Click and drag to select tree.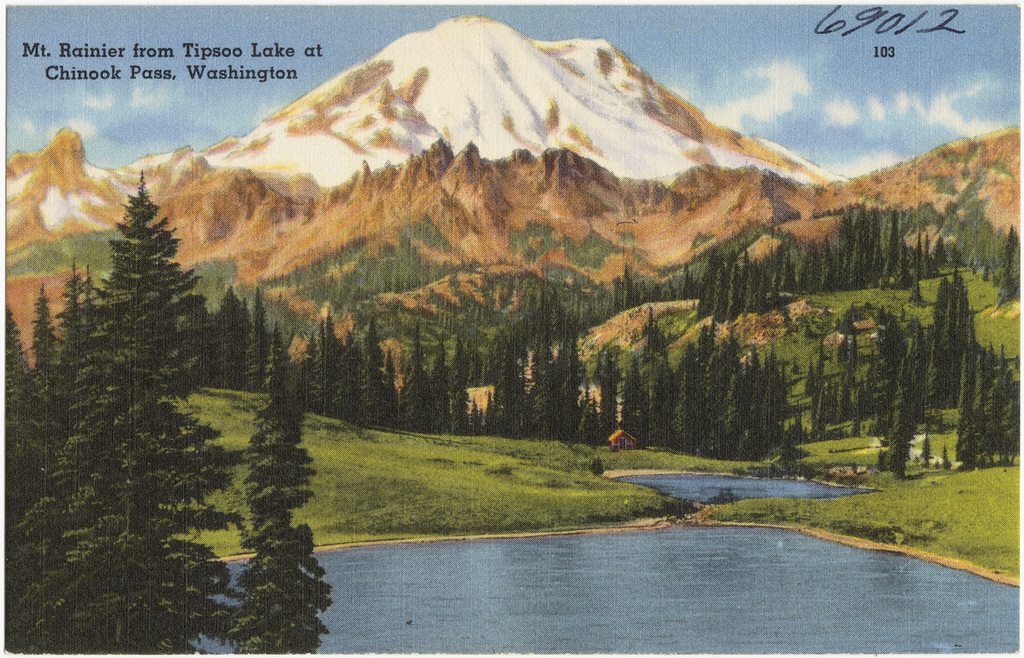
Selection: 673 343 706 447.
